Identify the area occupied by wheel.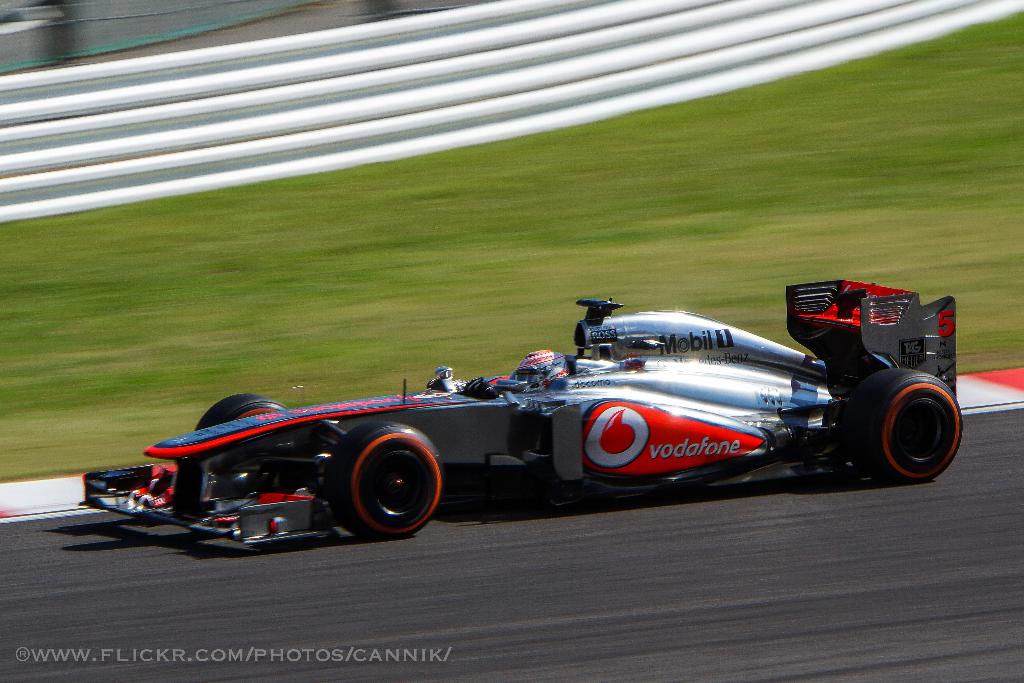
Area: 335/420/452/541.
